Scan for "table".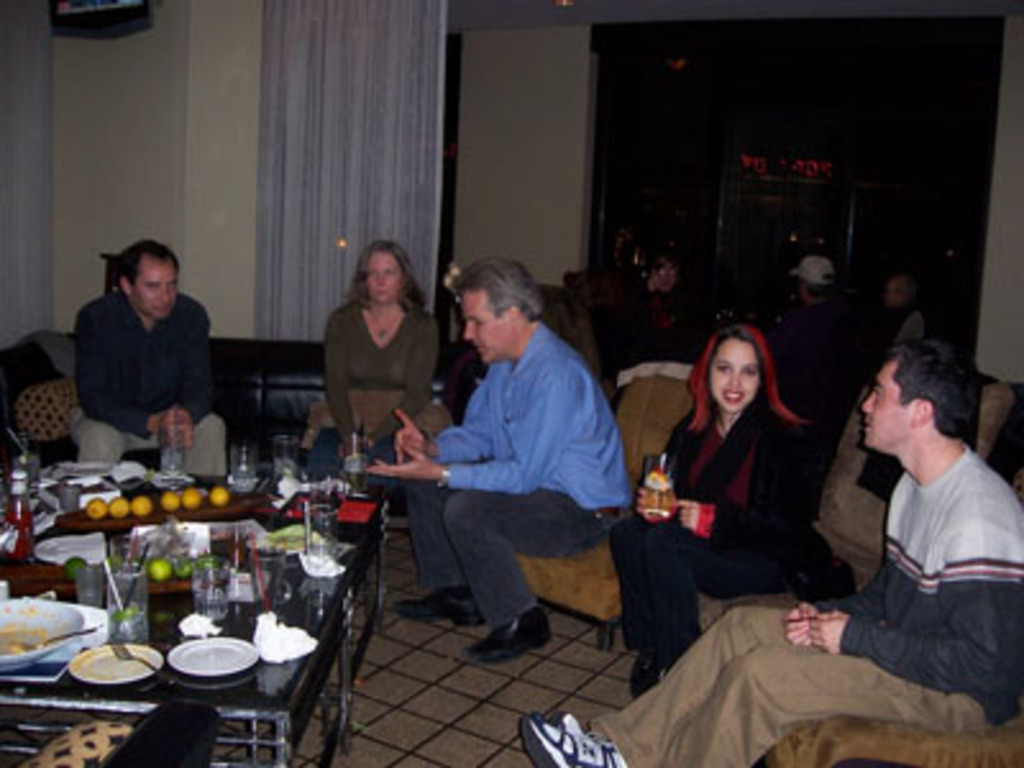
Scan result: bbox=[0, 448, 379, 765].
